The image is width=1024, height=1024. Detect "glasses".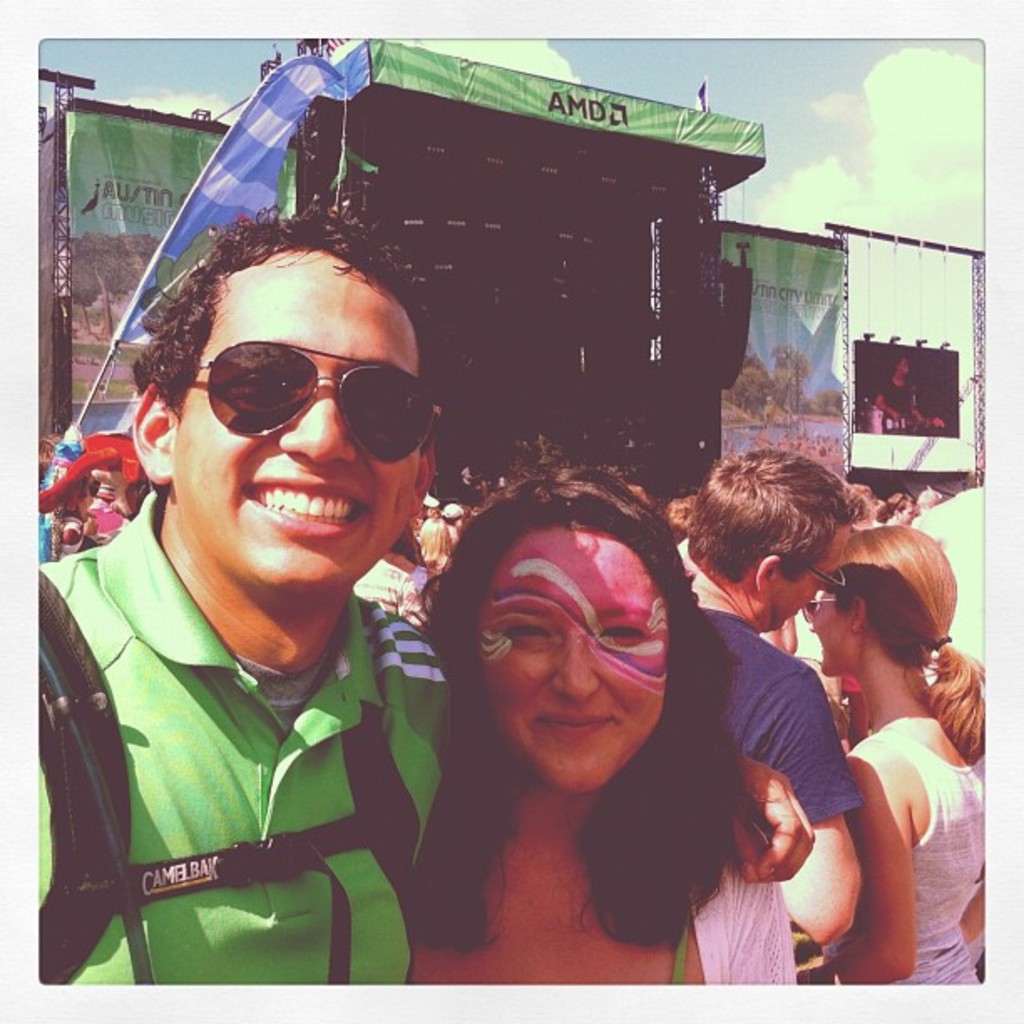
Detection: 169, 335, 453, 470.
